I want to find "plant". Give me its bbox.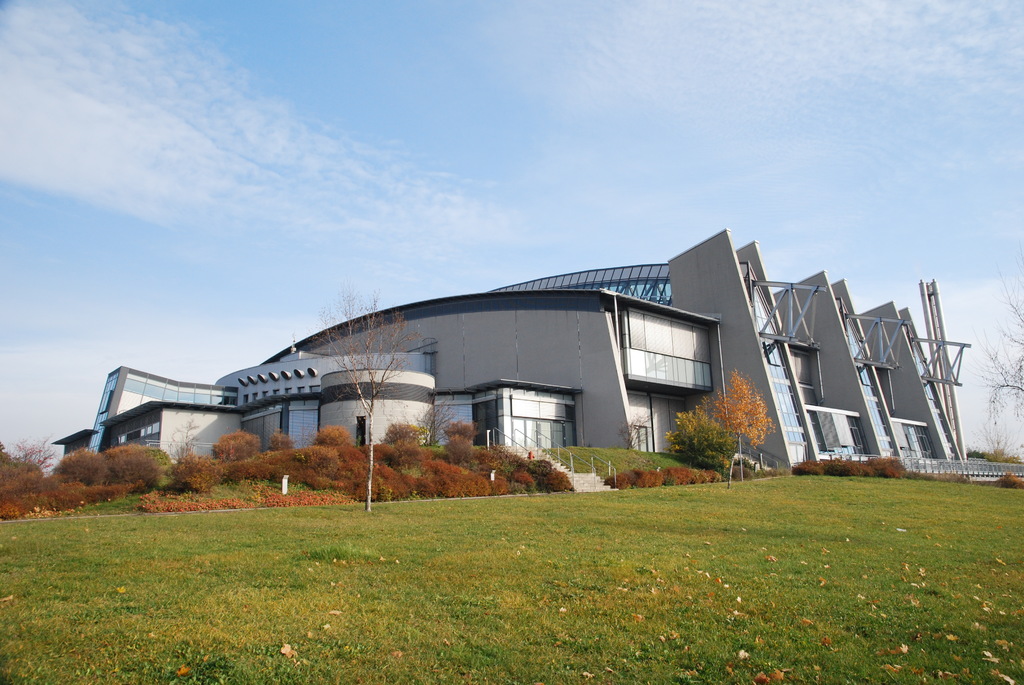
box(45, 450, 111, 510).
